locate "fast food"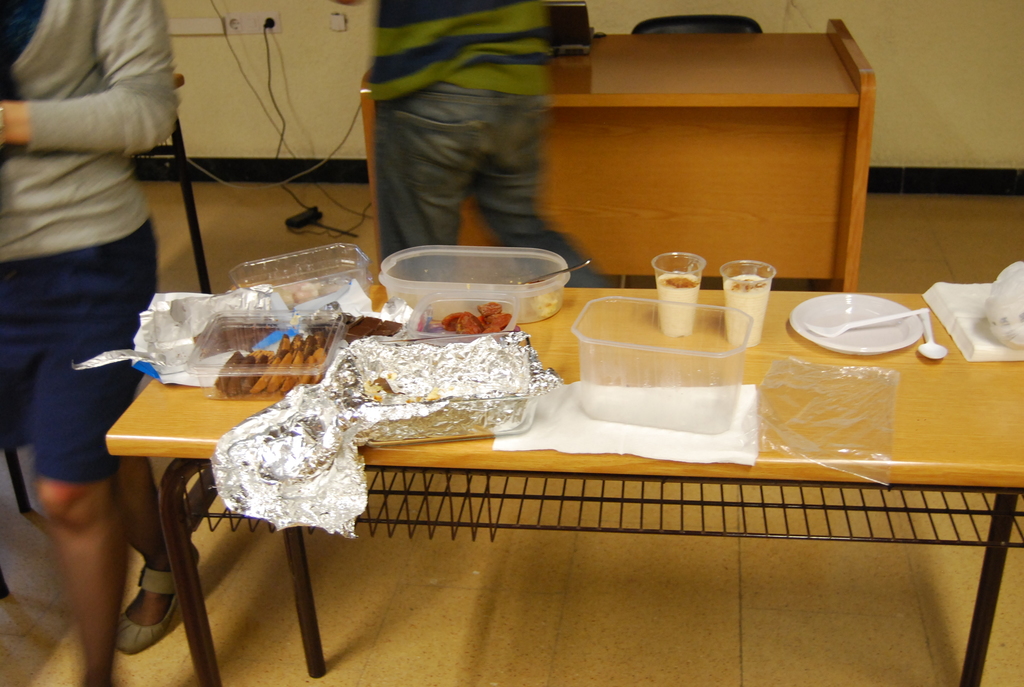
select_region(263, 324, 305, 399)
